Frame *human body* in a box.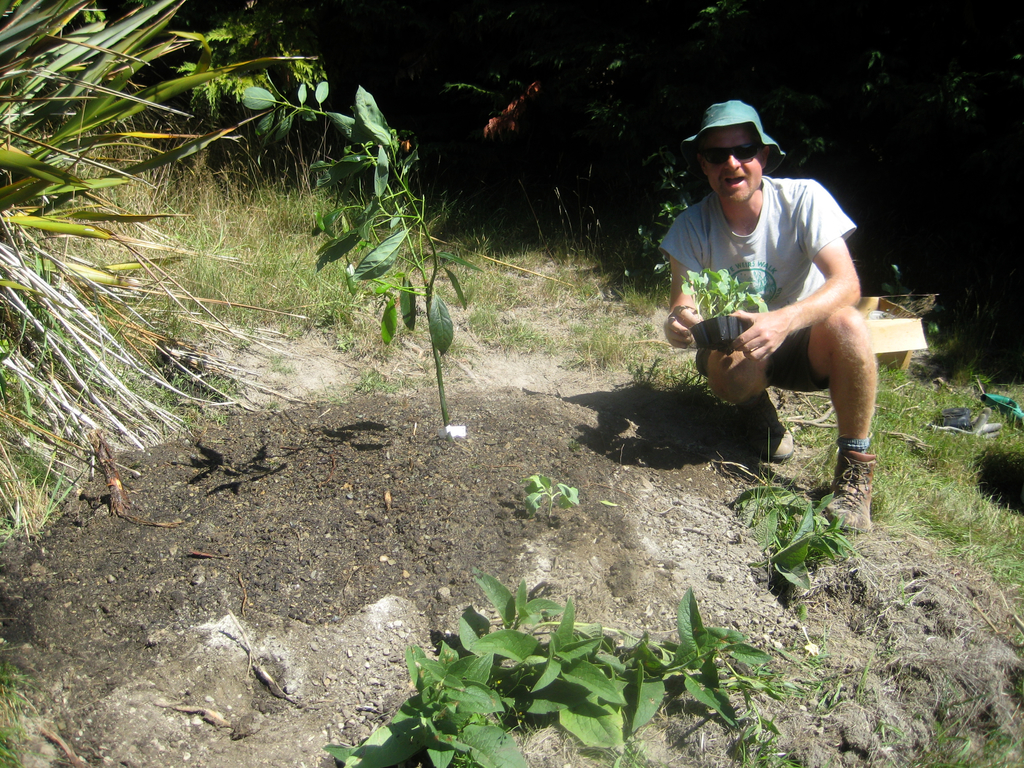
Rect(662, 100, 903, 493).
